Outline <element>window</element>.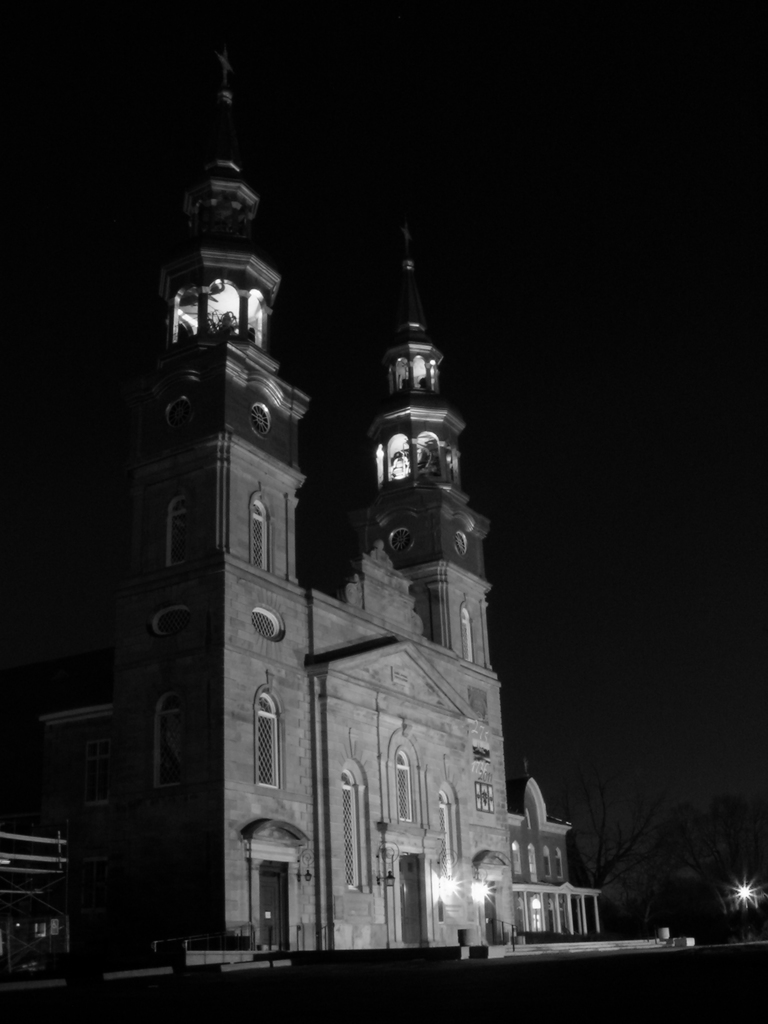
Outline: x1=453, y1=604, x2=476, y2=667.
